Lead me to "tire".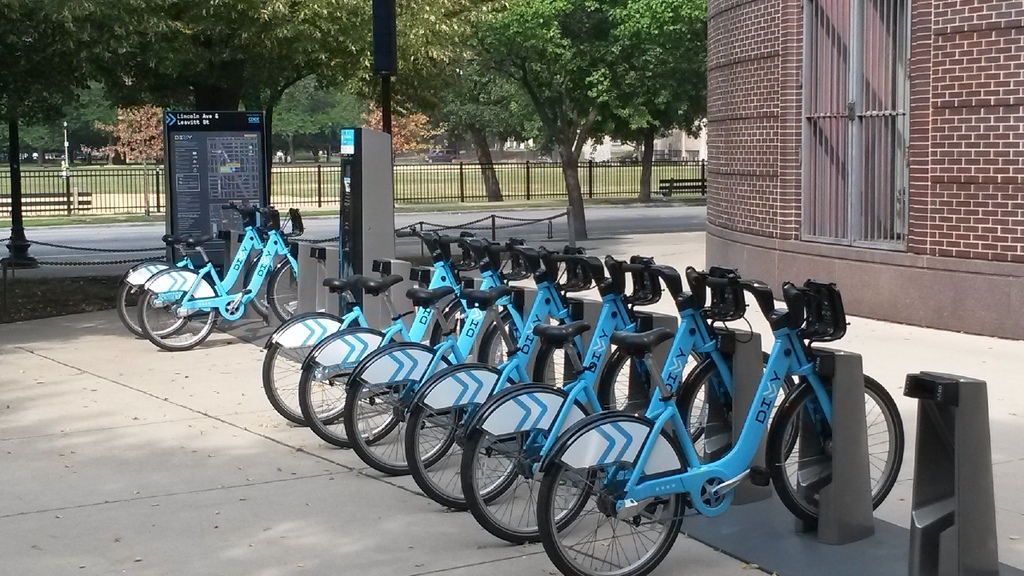
Lead to 298 326 410 446.
